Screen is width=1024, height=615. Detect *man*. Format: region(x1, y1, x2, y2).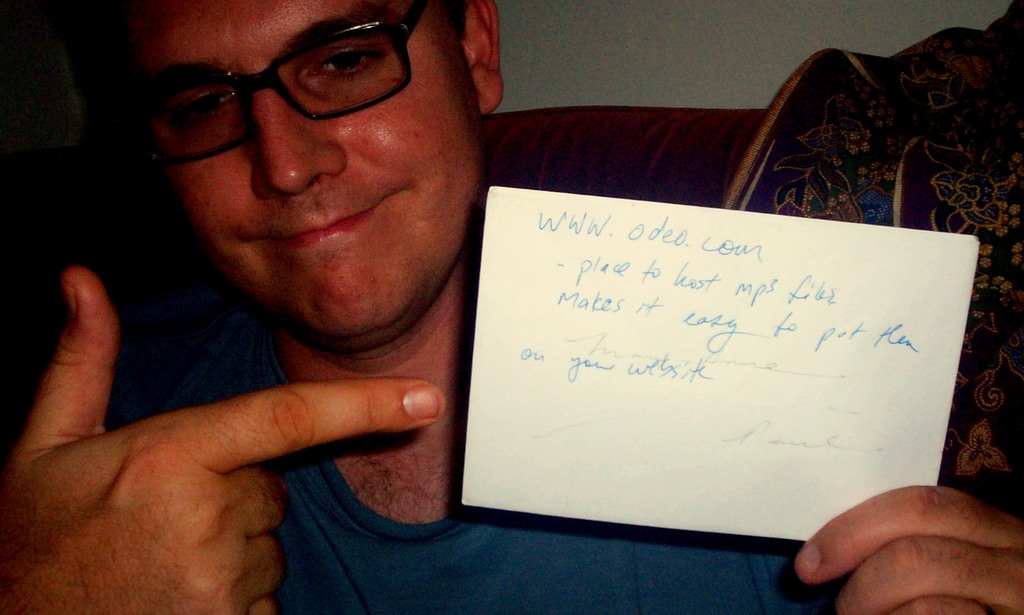
region(0, 0, 1023, 614).
